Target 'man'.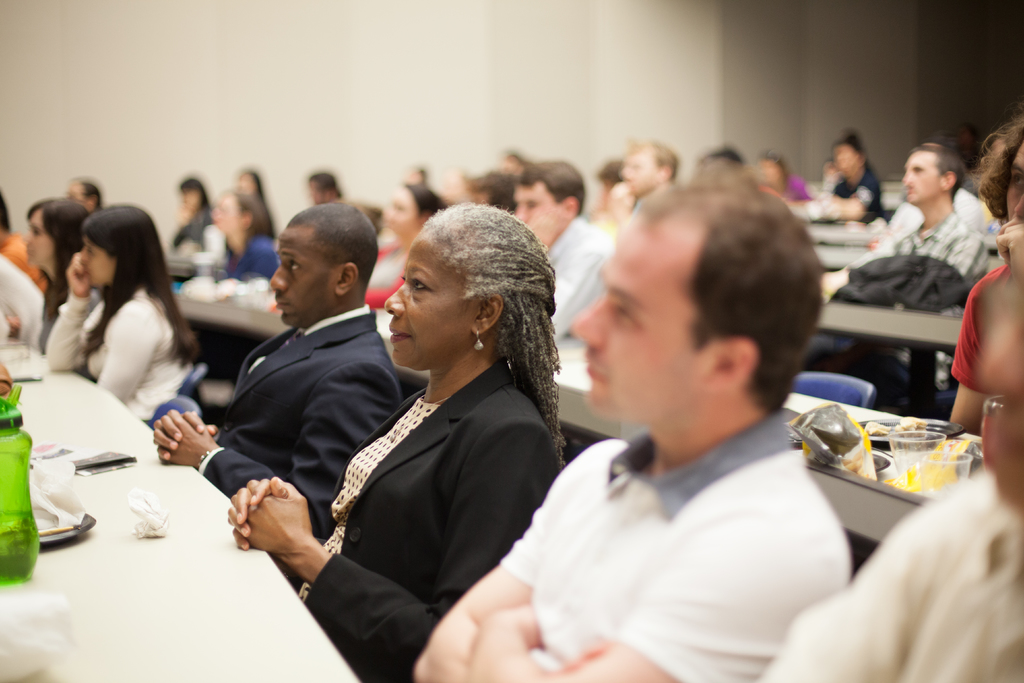
Target region: Rect(410, 179, 847, 682).
